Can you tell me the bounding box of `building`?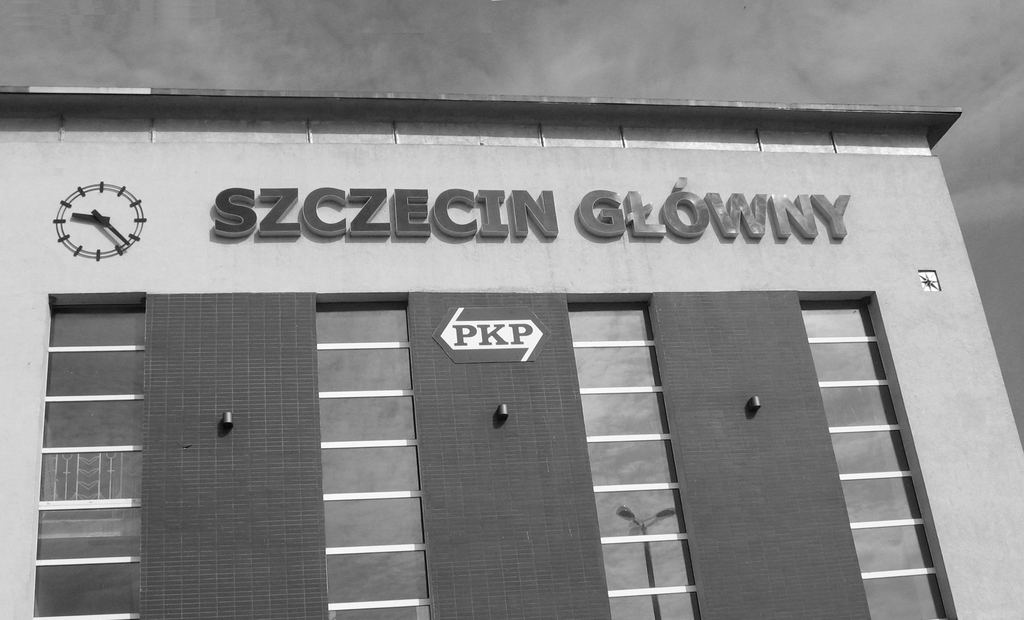
l=0, t=85, r=1023, b=619.
